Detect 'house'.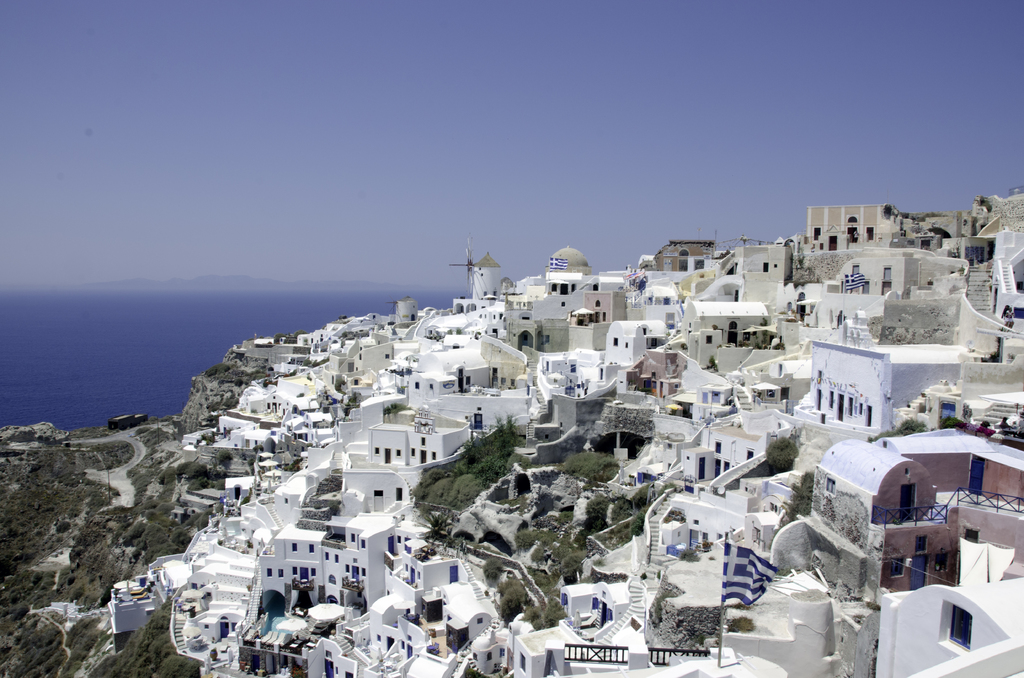
Detected at 262,511,397,603.
